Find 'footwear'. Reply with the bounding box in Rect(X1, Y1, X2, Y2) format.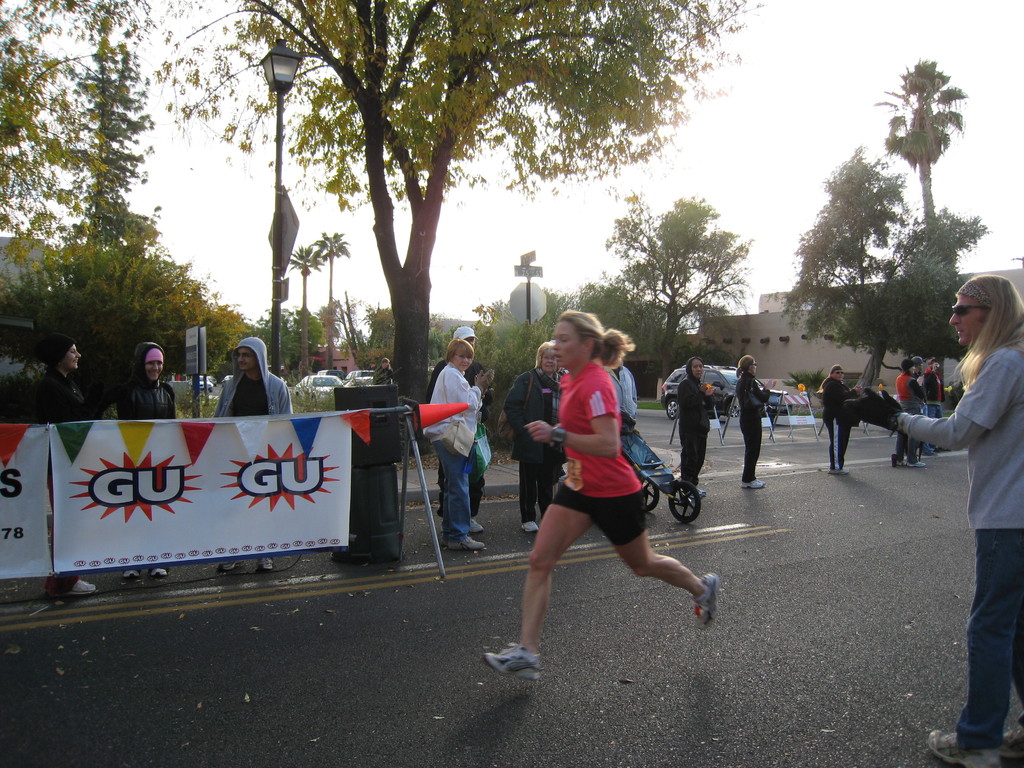
Rect(927, 726, 1004, 767).
